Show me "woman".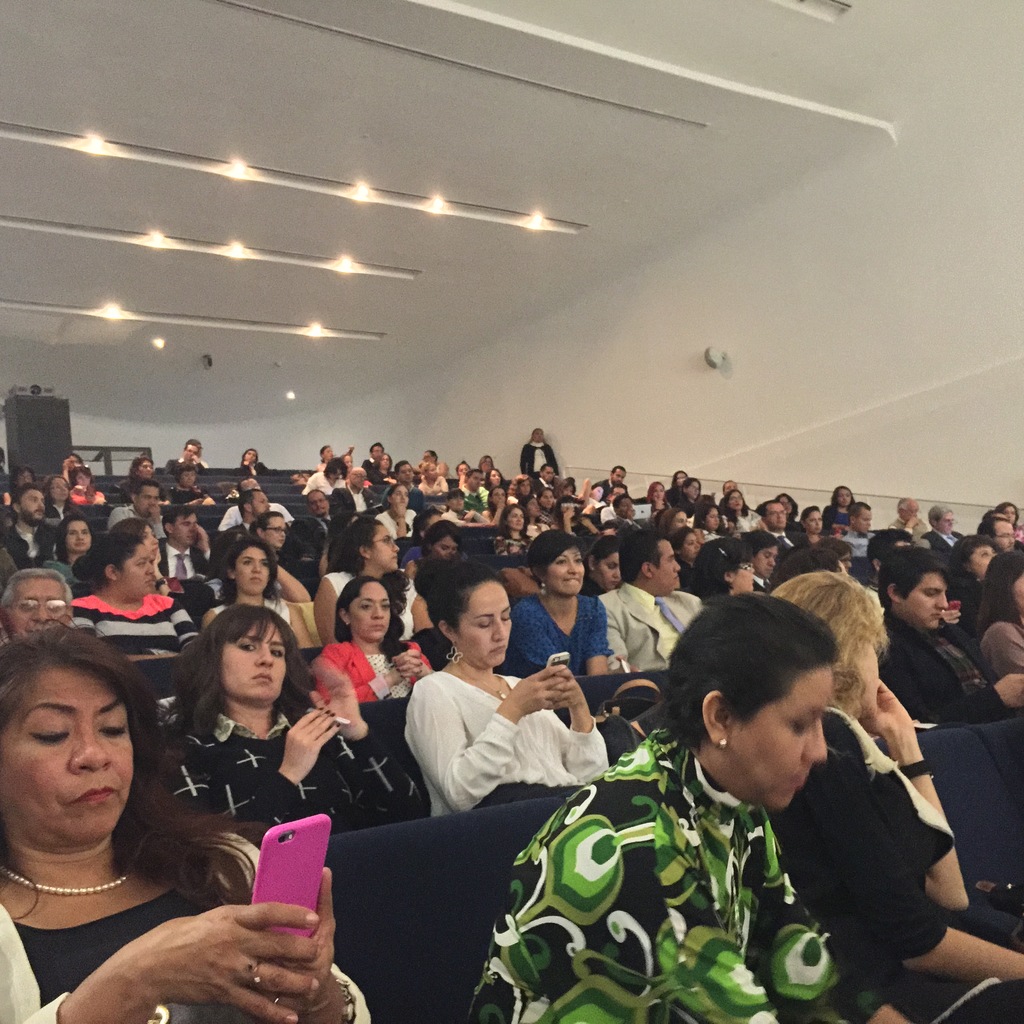
"woman" is here: select_region(455, 605, 915, 1023).
